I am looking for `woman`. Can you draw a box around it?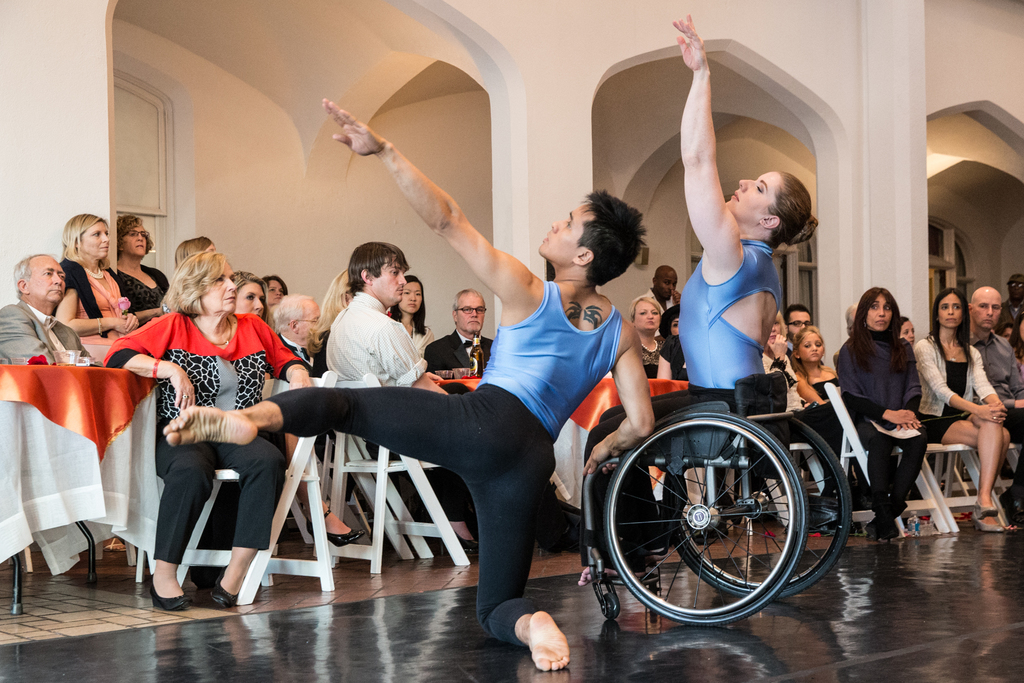
Sure, the bounding box is BBox(650, 294, 698, 374).
